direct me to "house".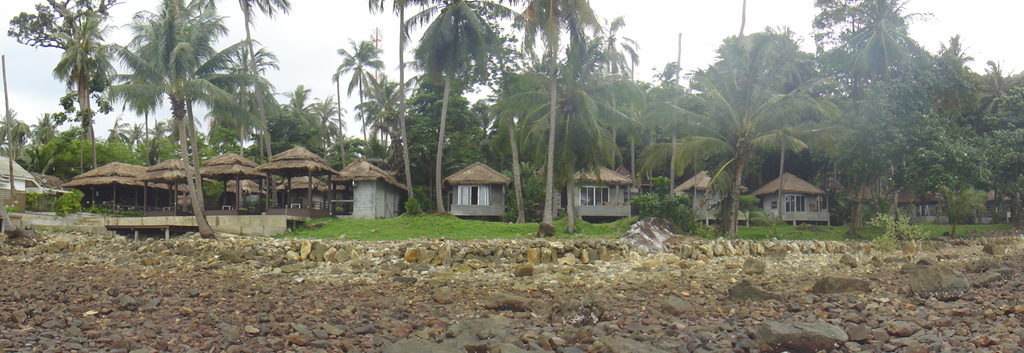
Direction: <box>440,152,516,218</box>.
